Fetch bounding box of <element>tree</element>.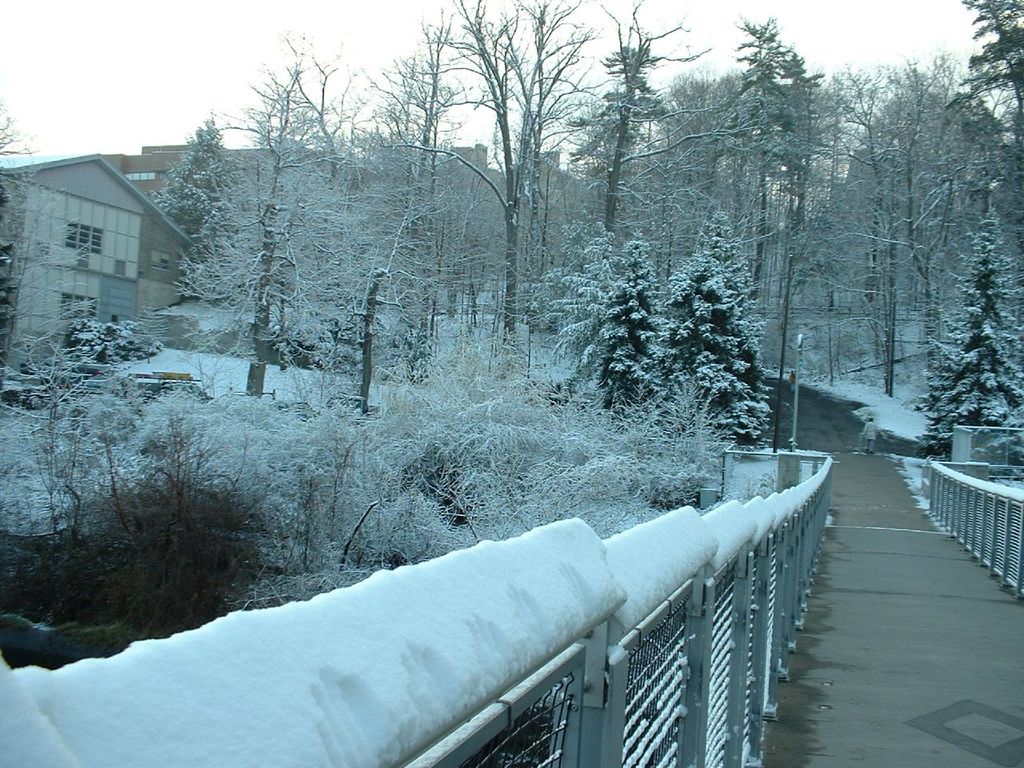
Bbox: [650, 218, 774, 442].
